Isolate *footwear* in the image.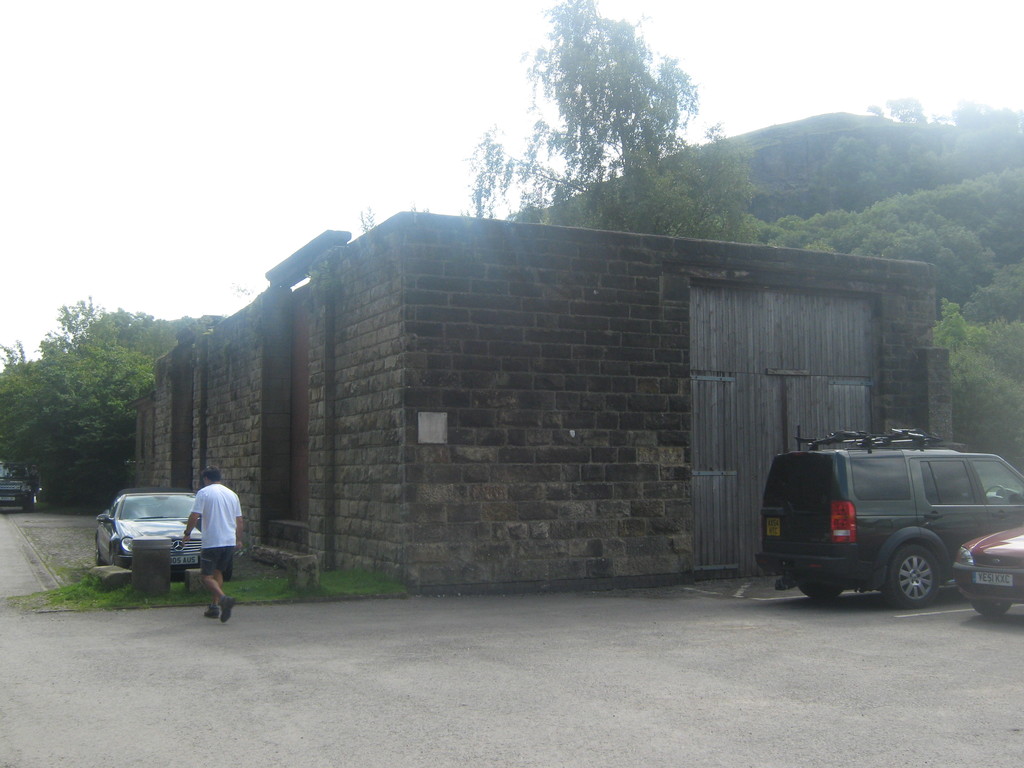
Isolated region: [left=207, top=598, right=218, bottom=617].
